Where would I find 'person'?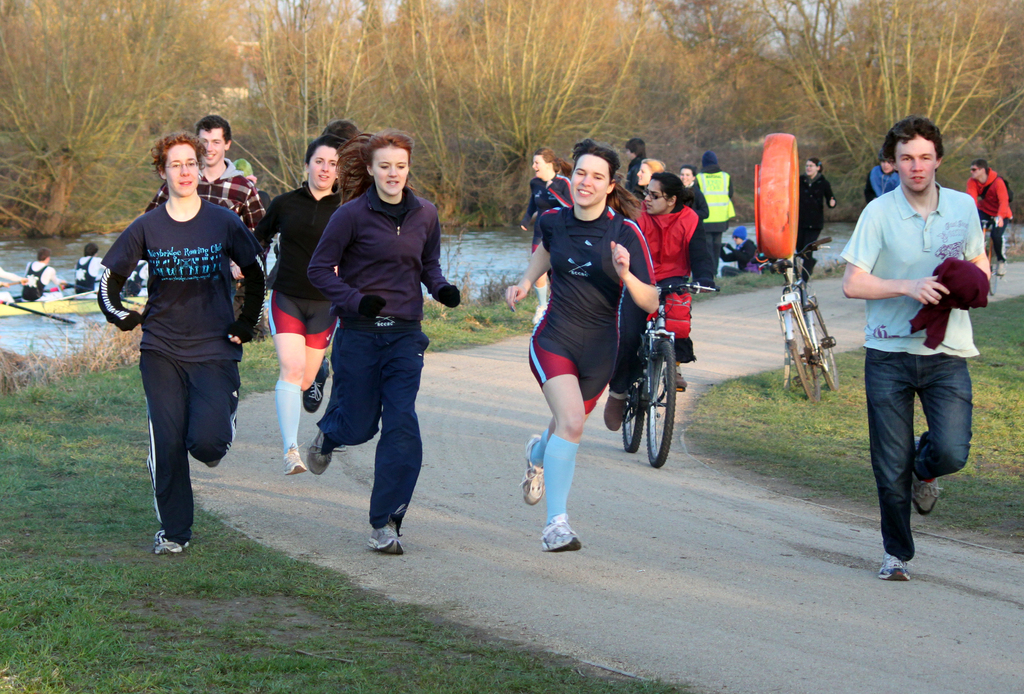
At bbox=[152, 114, 269, 246].
